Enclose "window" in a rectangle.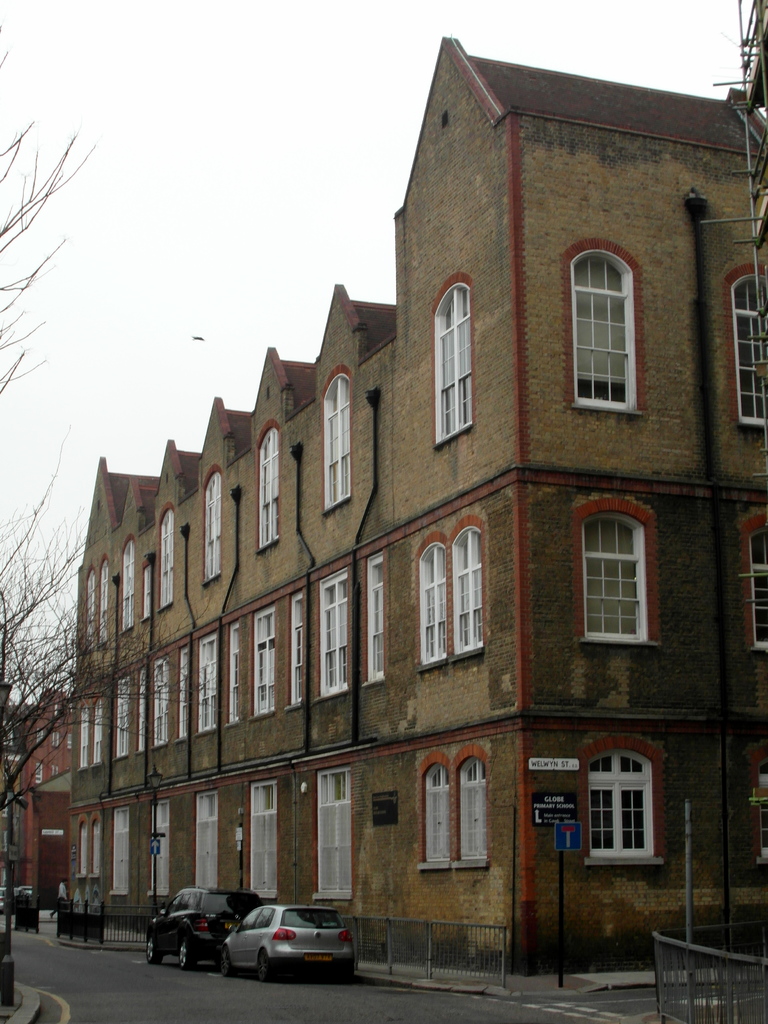
90/812/105/875.
